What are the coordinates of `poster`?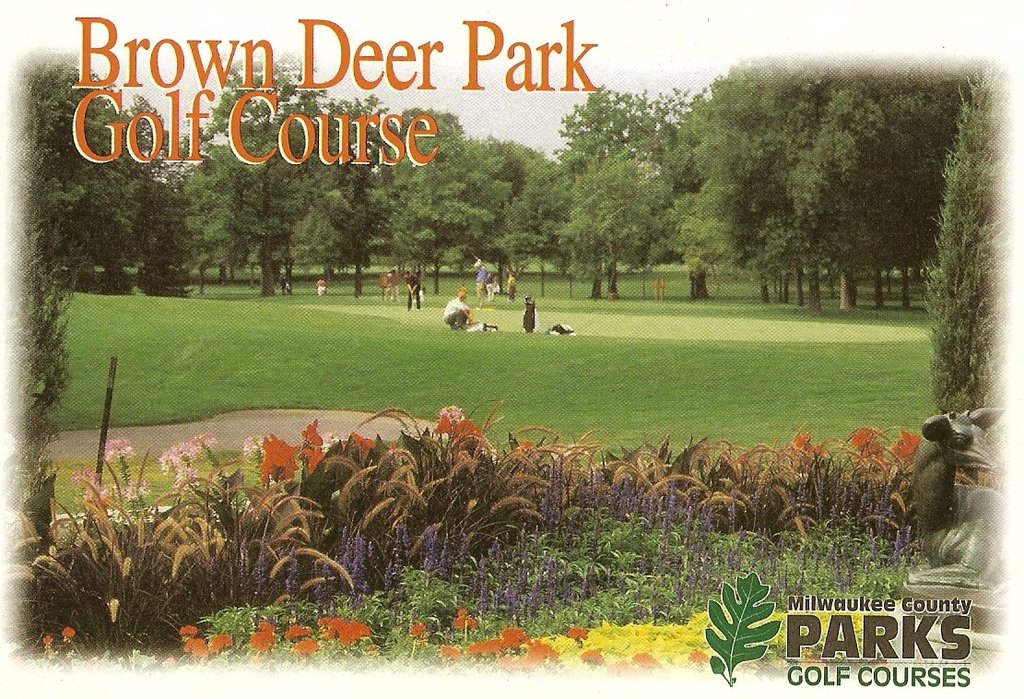
bbox=[0, 0, 1023, 698].
